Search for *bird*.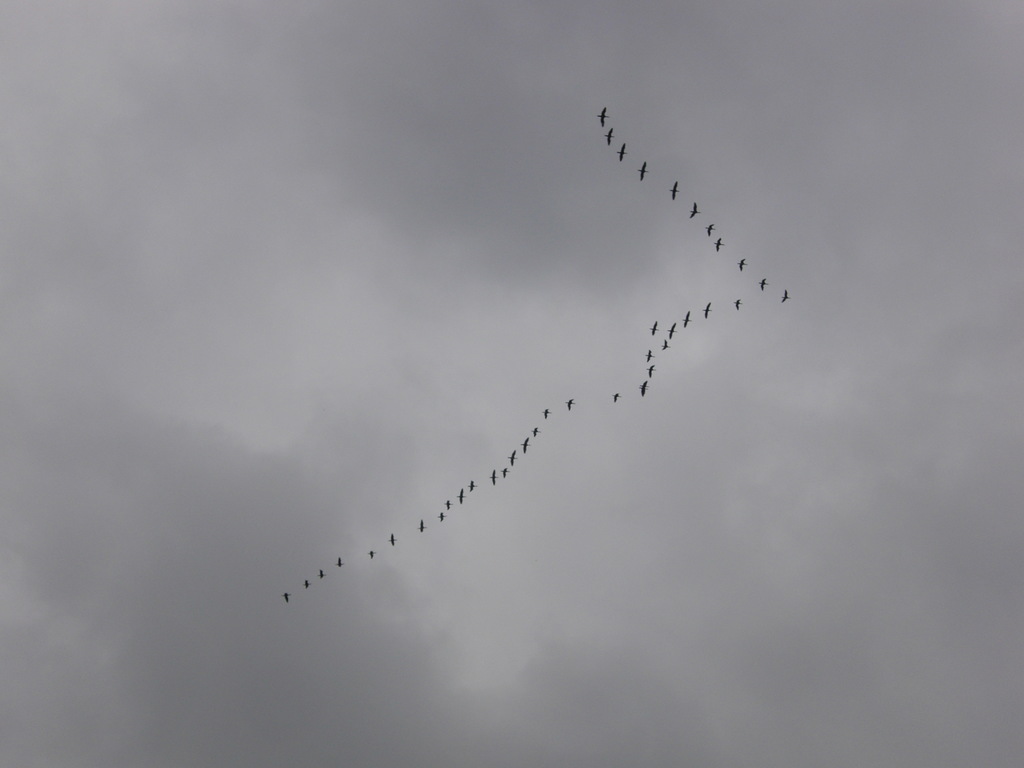
Found at region(714, 239, 726, 253).
